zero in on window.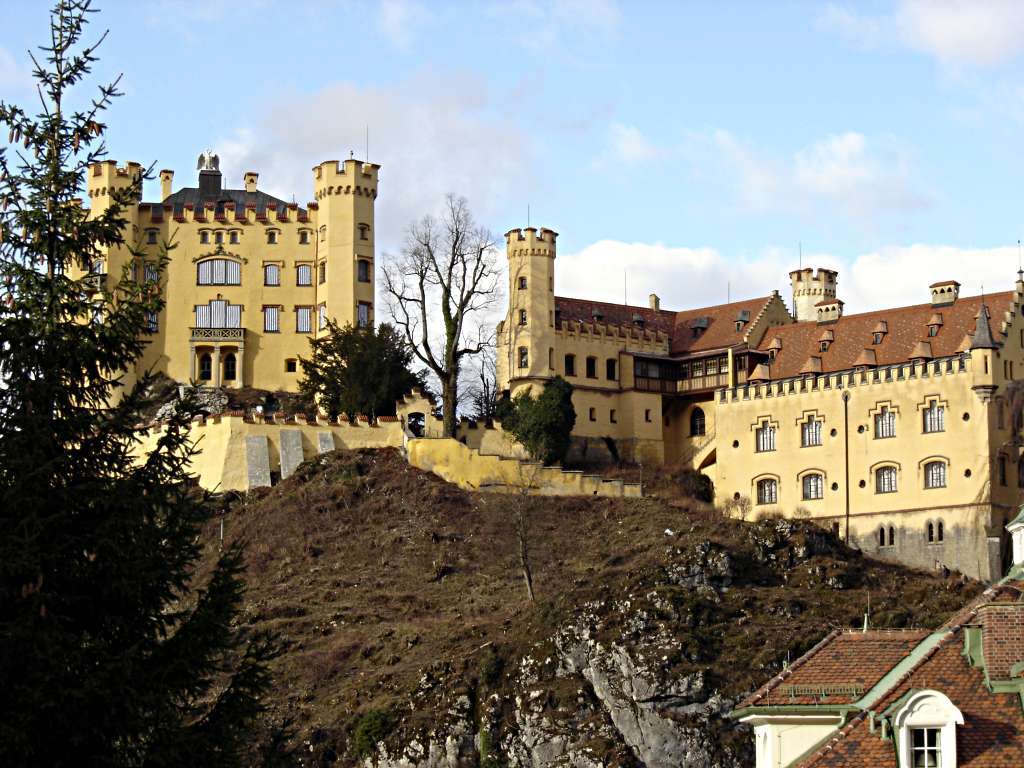
Zeroed in: x1=855, y1=423, x2=863, y2=433.
